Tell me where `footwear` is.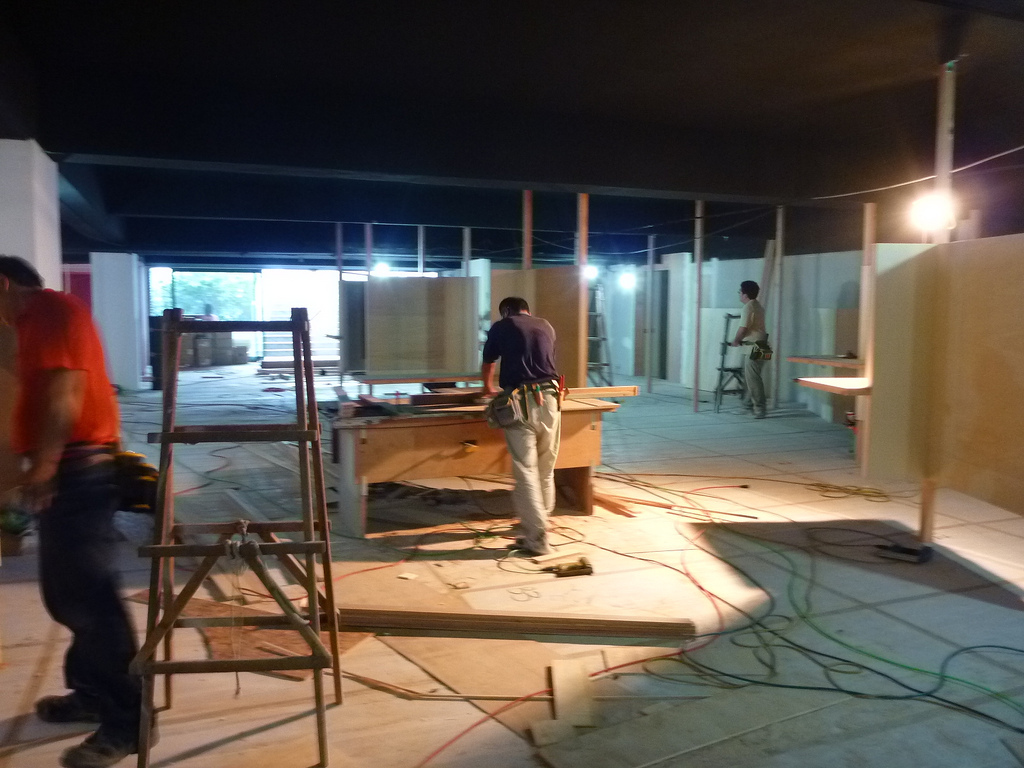
`footwear` is at left=57, top=726, right=161, bottom=767.
